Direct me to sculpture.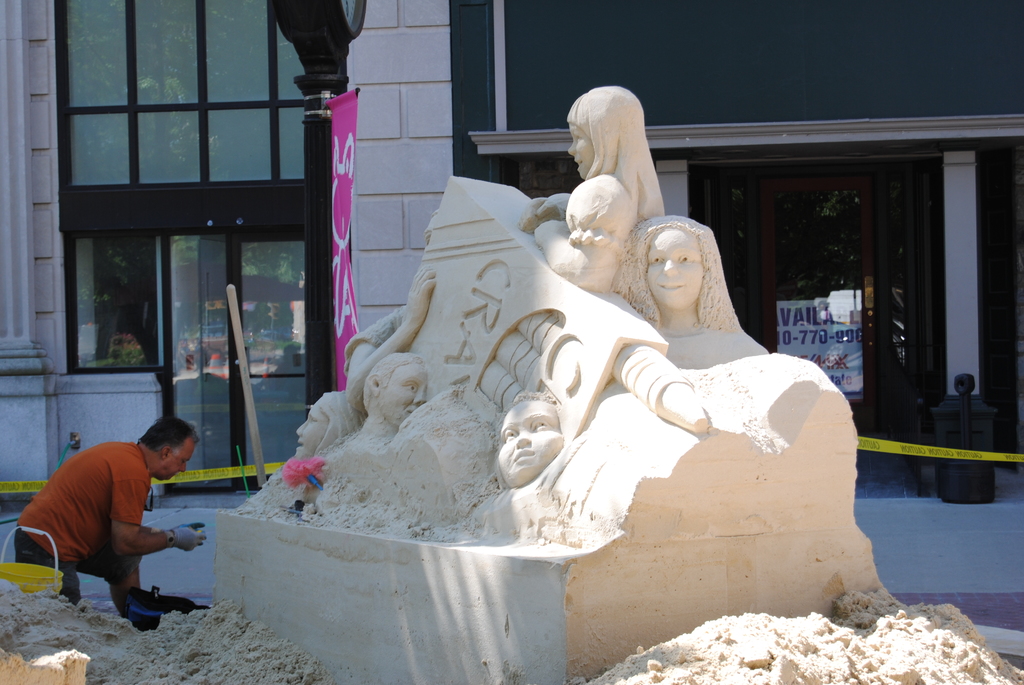
Direction: [left=540, top=73, right=704, bottom=315].
